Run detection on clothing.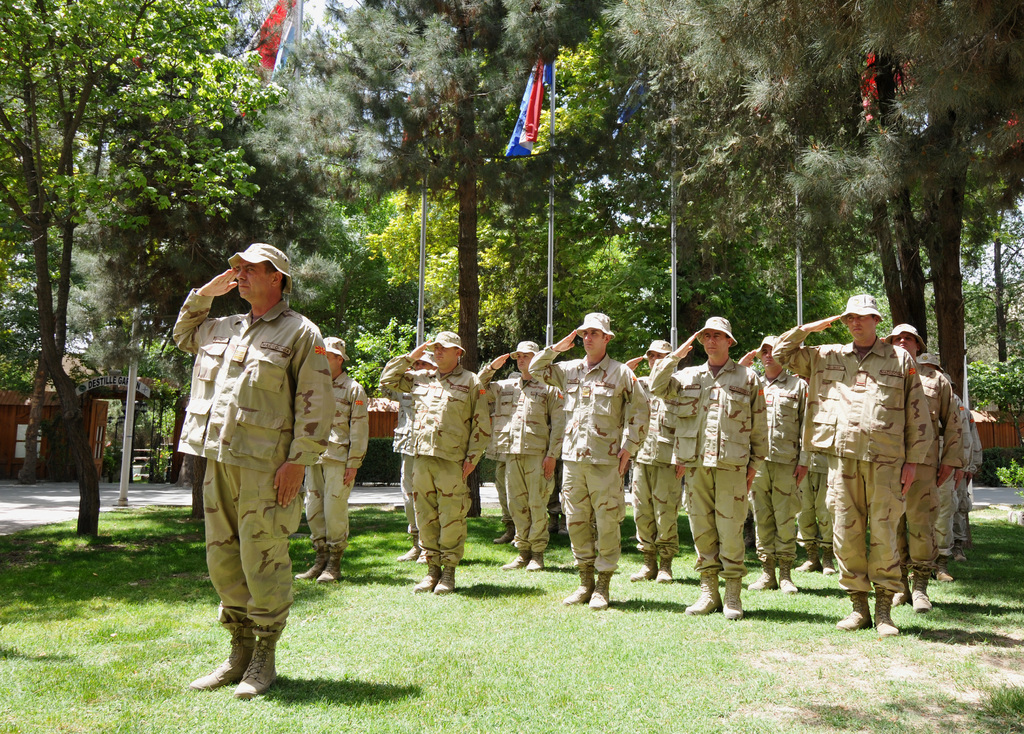
Result: 794,472,837,559.
